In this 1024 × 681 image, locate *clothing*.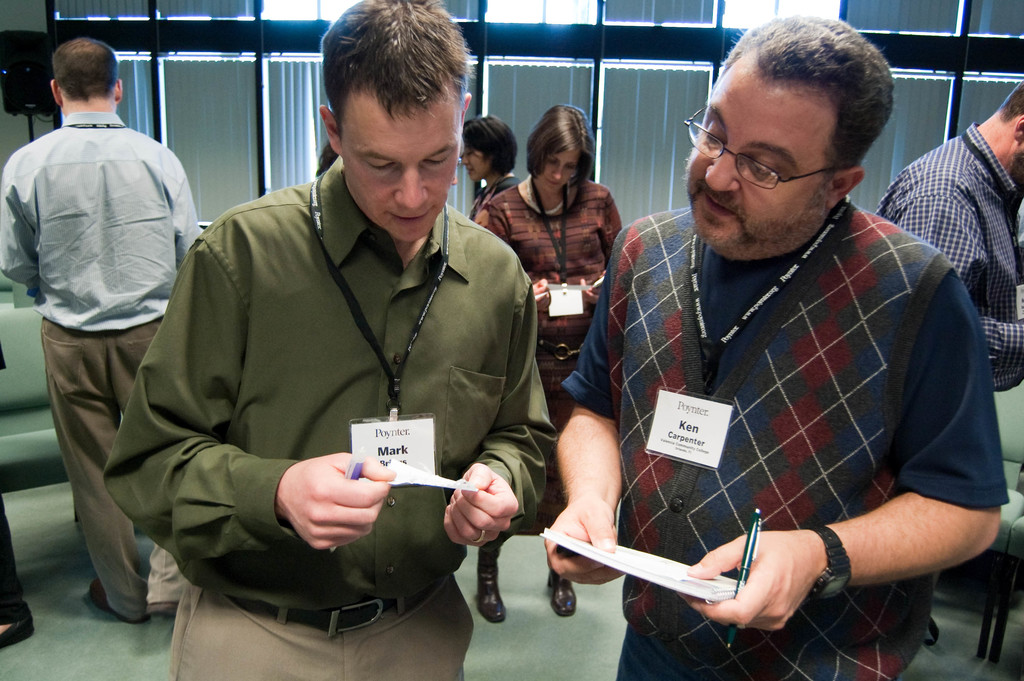
Bounding box: pyautogui.locateOnScreen(561, 193, 1011, 680).
